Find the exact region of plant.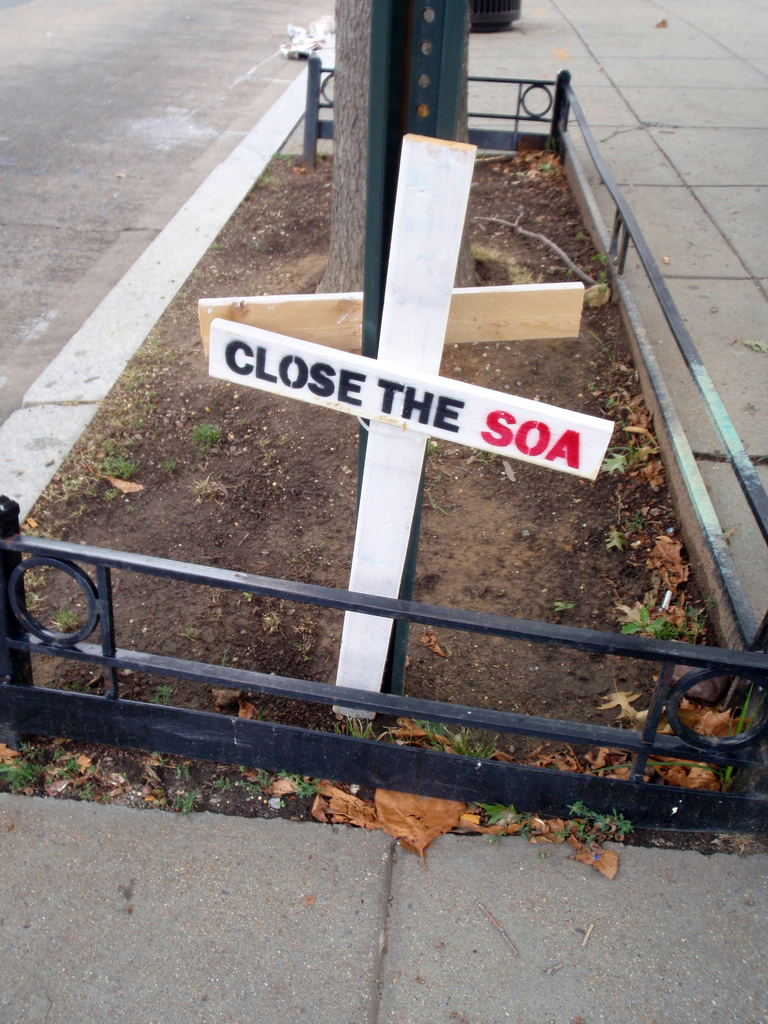
Exact region: select_region(604, 514, 640, 550).
